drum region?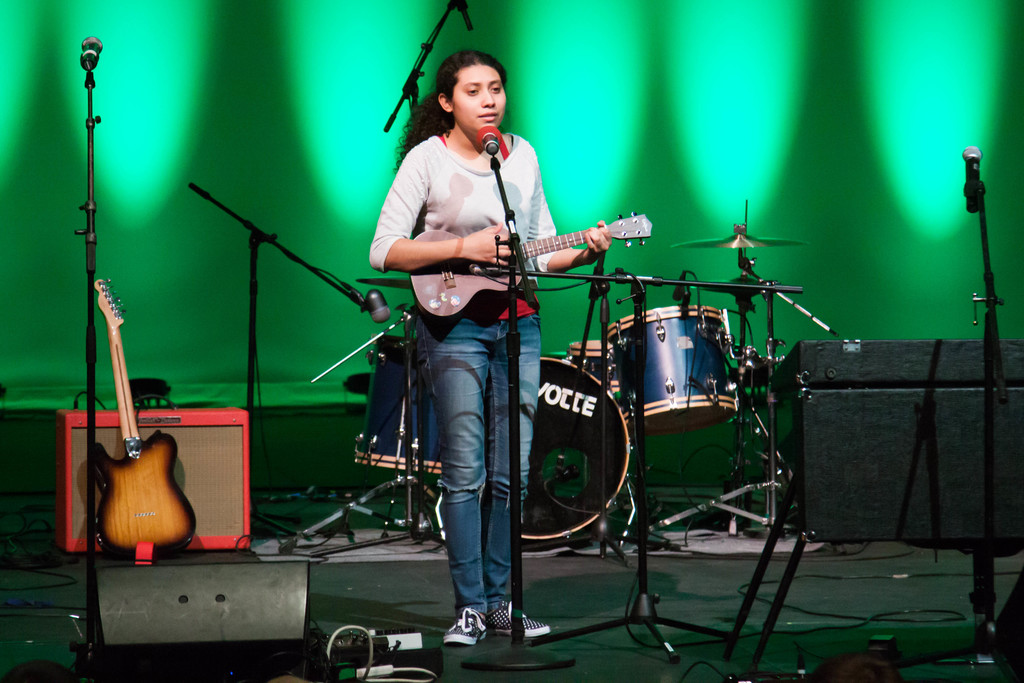
select_region(353, 334, 441, 474)
